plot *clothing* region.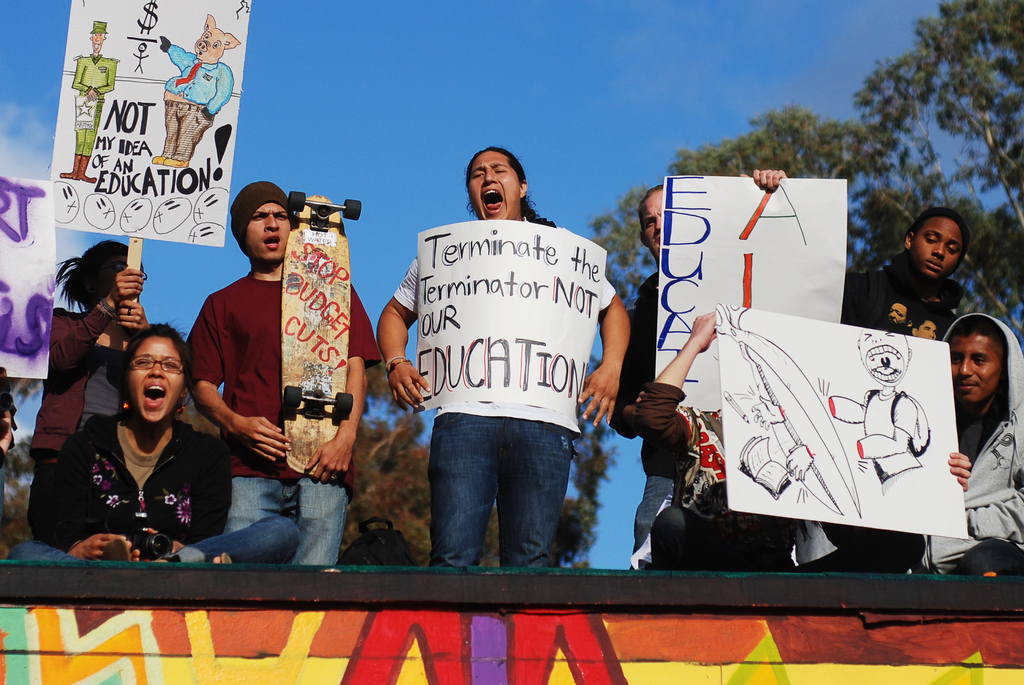
Plotted at [892,309,1023,581].
